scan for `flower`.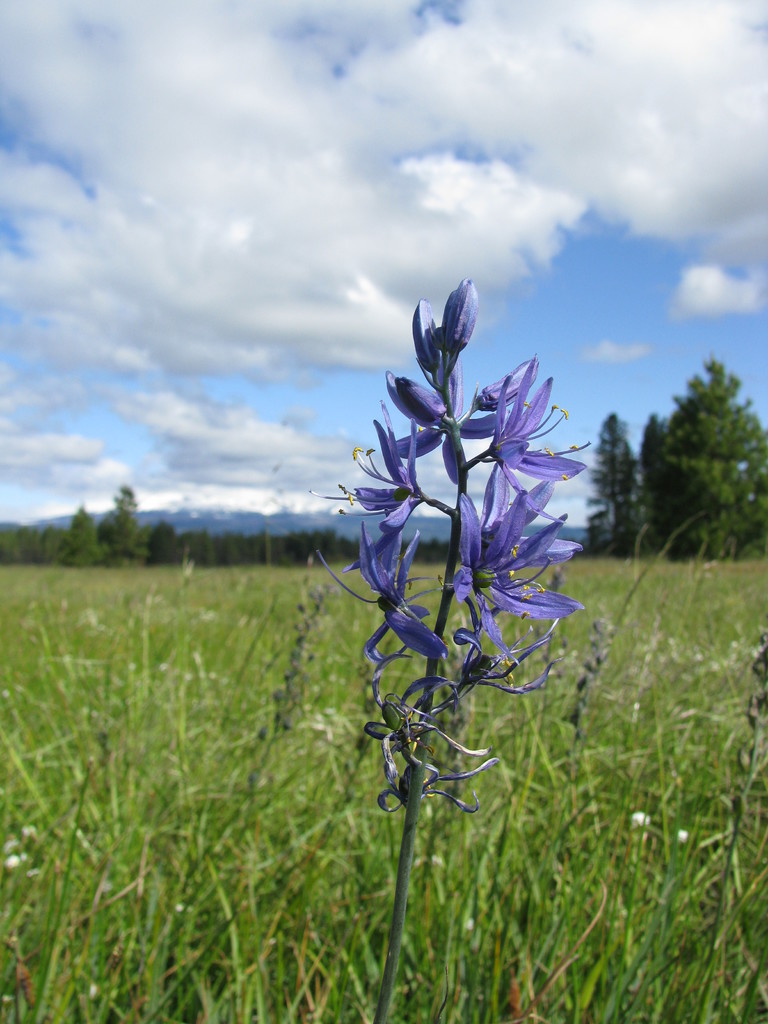
Scan result: [left=363, top=276, right=533, bottom=526].
